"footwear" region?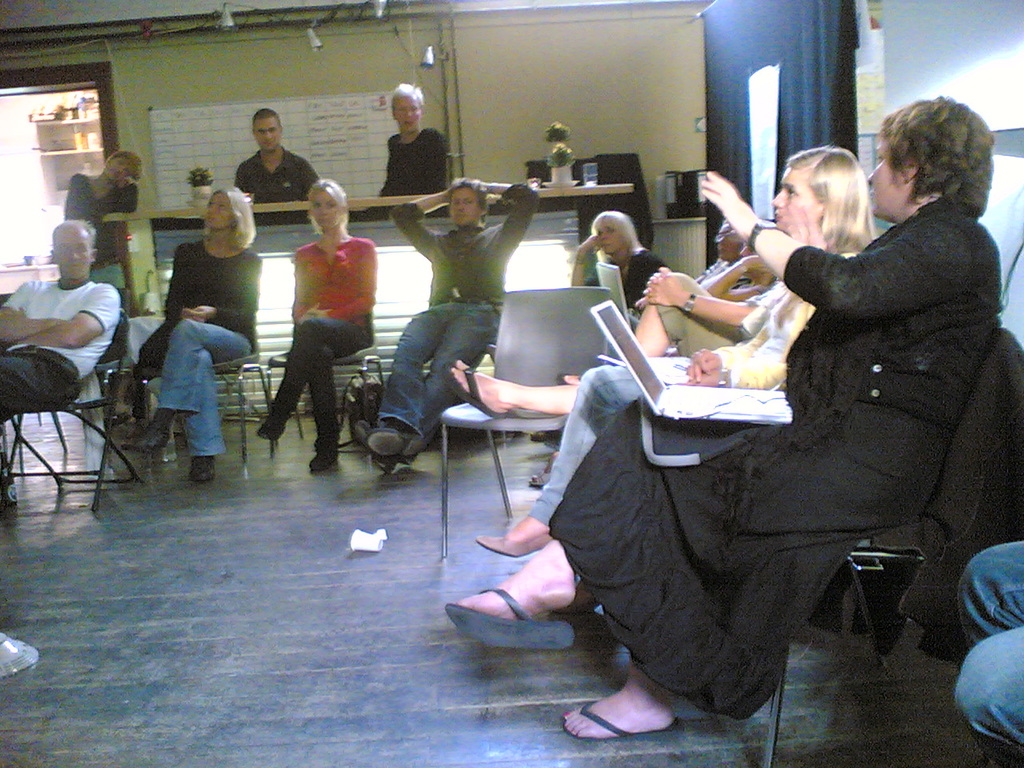
(309, 446, 341, 470)
